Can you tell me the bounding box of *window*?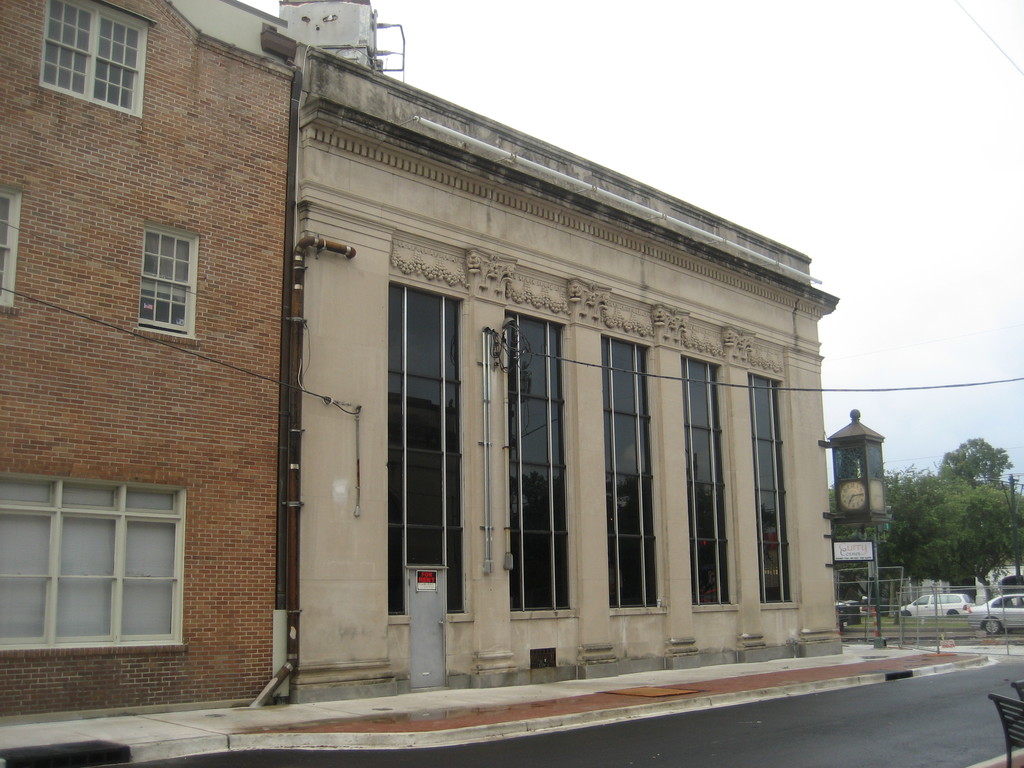
(114, 209, 198, 339).
